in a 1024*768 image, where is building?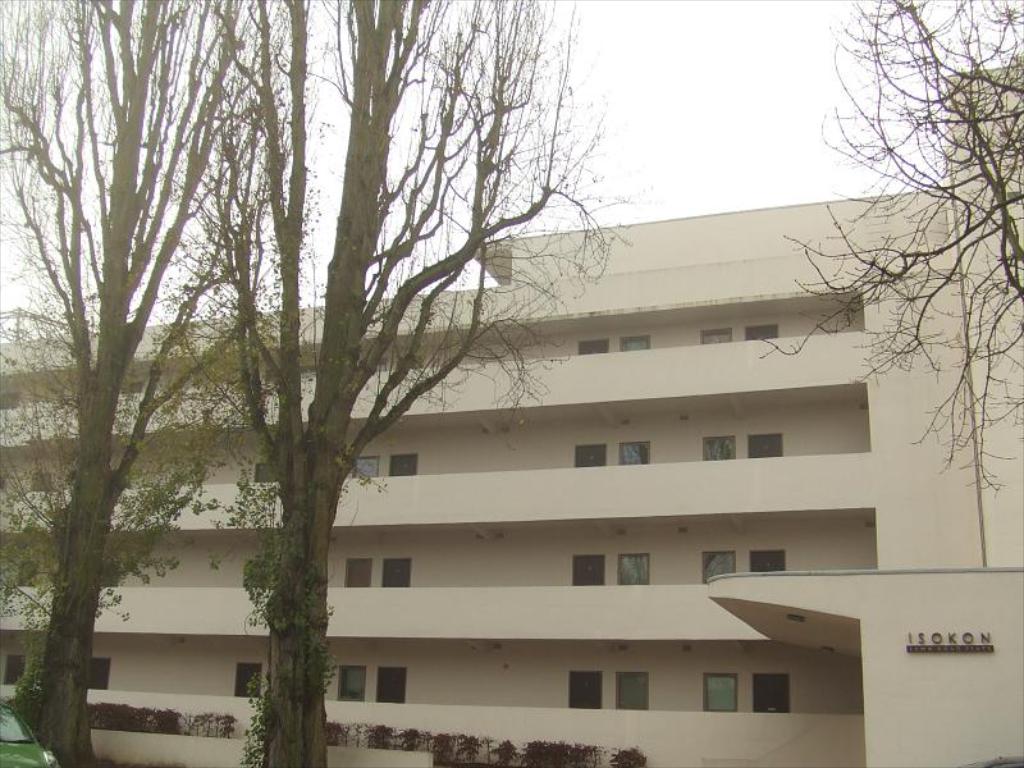
bbox(0, 58, 1023, 767).
